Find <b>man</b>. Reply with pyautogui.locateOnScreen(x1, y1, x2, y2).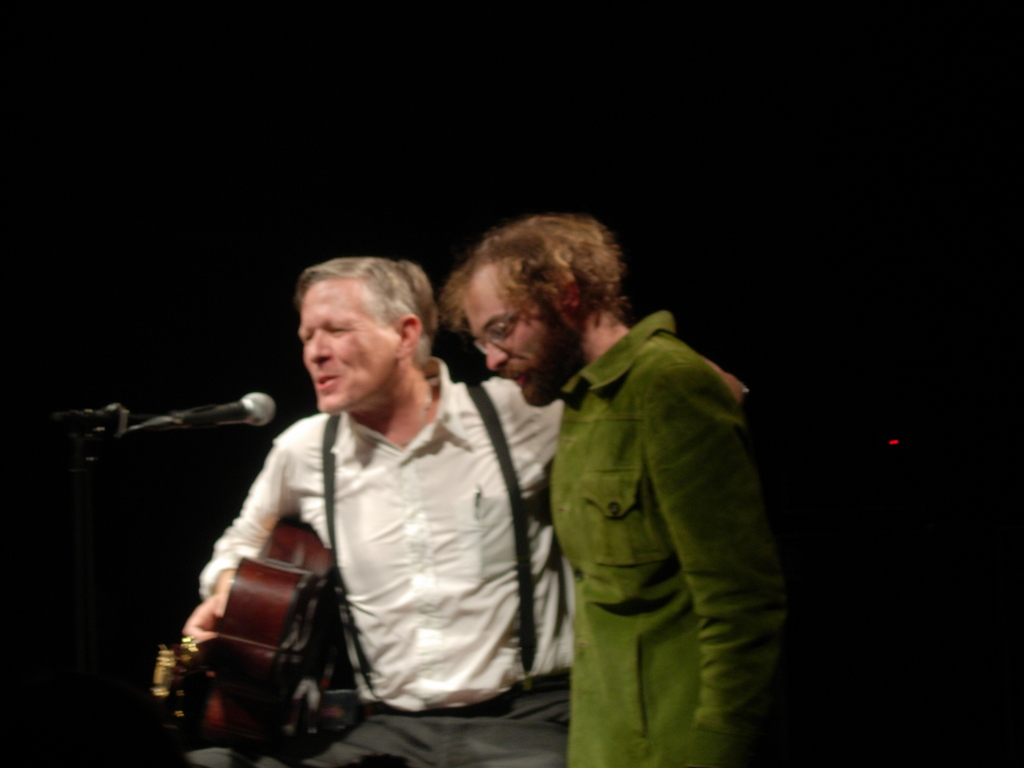
pyautogui.locateOnScreen(436, 212, 787, 767).
